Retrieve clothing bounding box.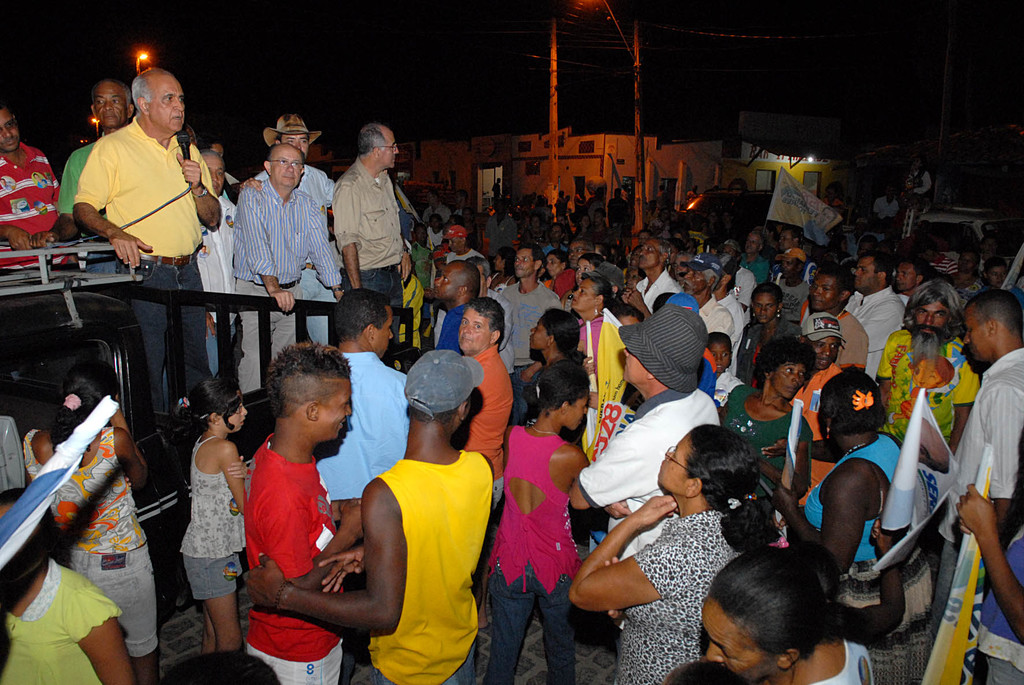
Bounding box: l=710, t=369, r=743, b=403.
